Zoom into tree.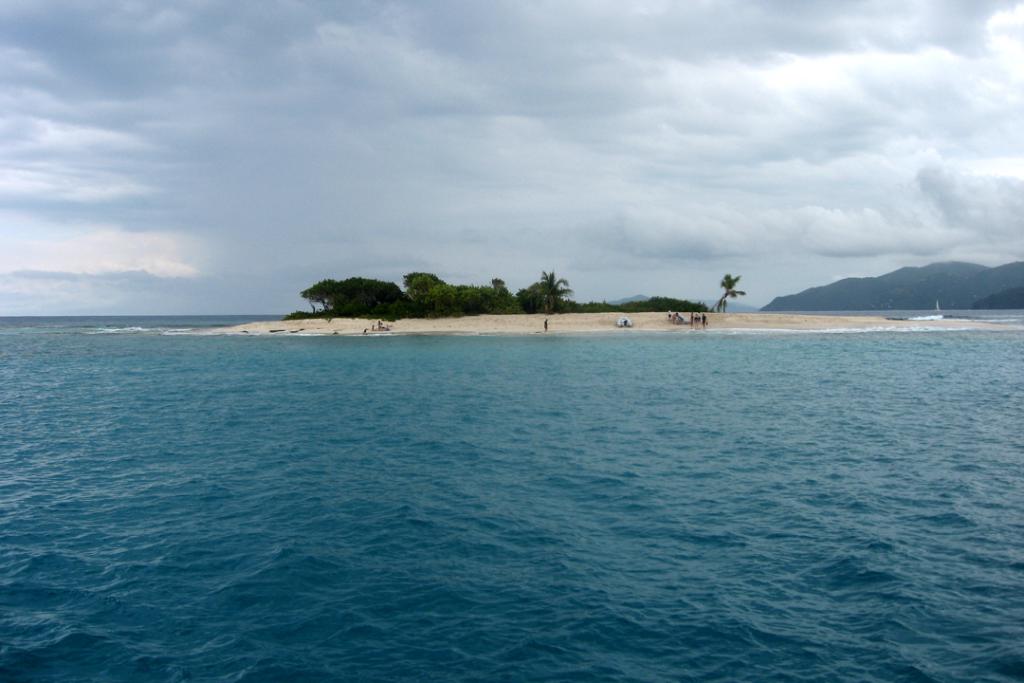
Zoom target: <bbox>456, 284, 523, 313</bbox>.
